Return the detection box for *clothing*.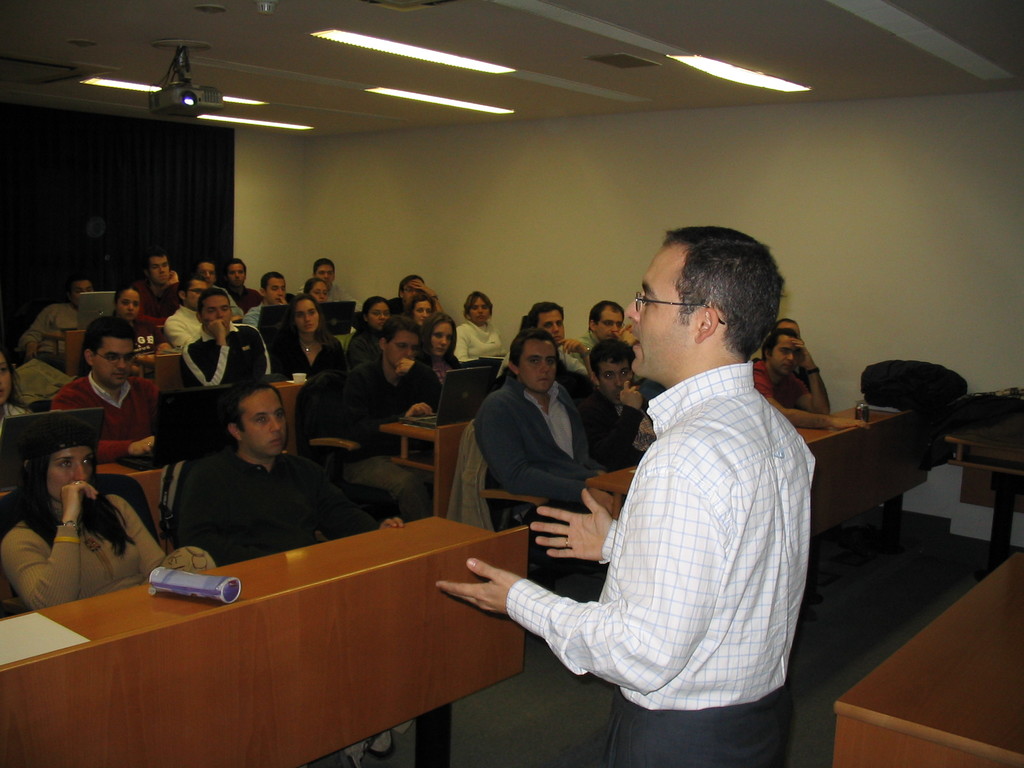
pyautogui.locateOnScreen(452, 319, 500, 367).
